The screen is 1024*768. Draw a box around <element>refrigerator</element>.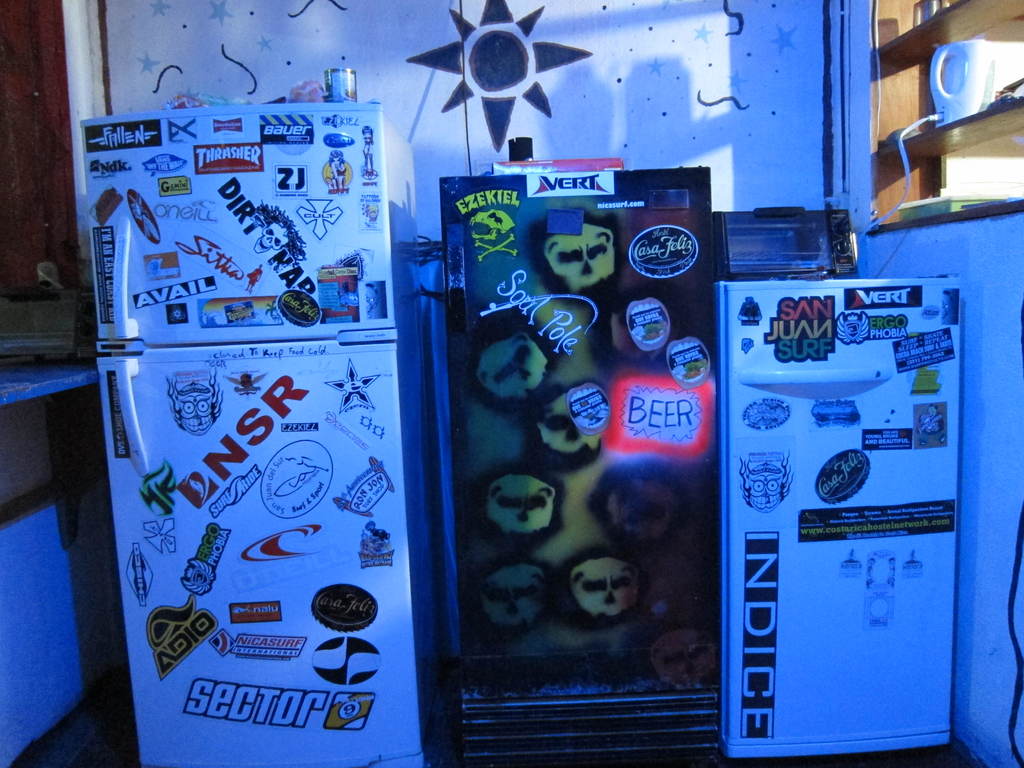
(x1=80, y1=105, x2=431, y2=767).
